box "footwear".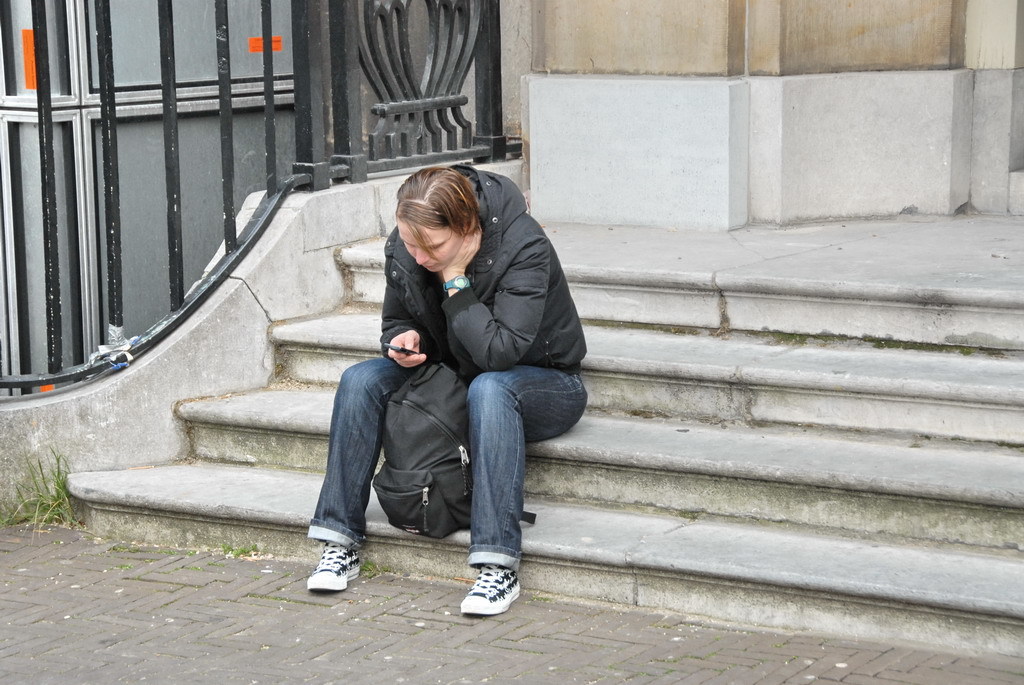
306,539,362,595.
